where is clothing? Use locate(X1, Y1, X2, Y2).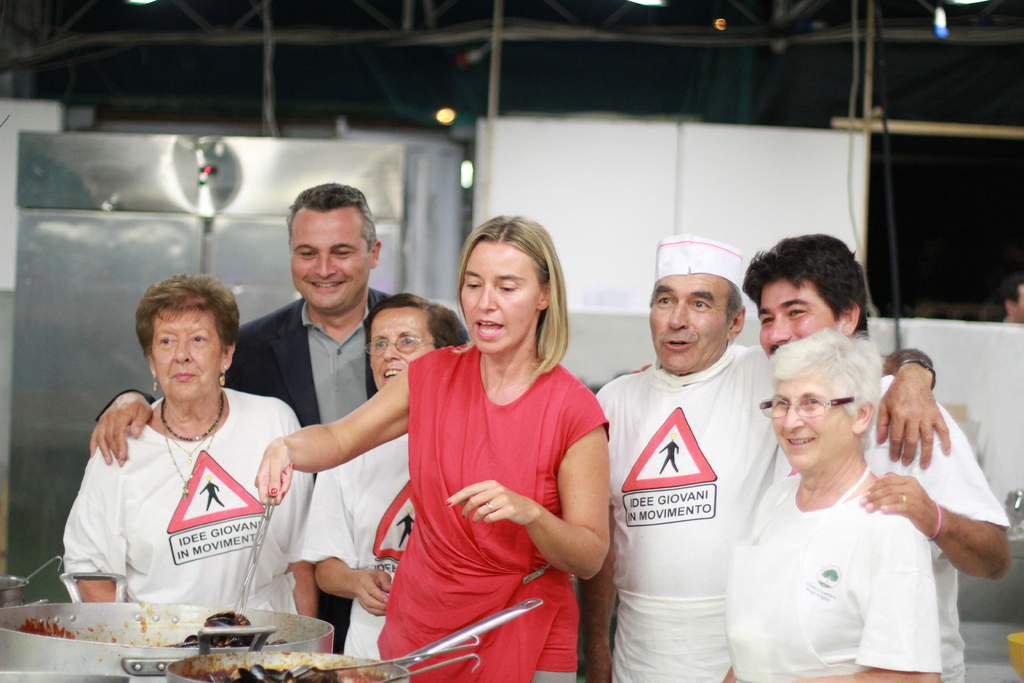
locate(61, 386, 330, 606).
